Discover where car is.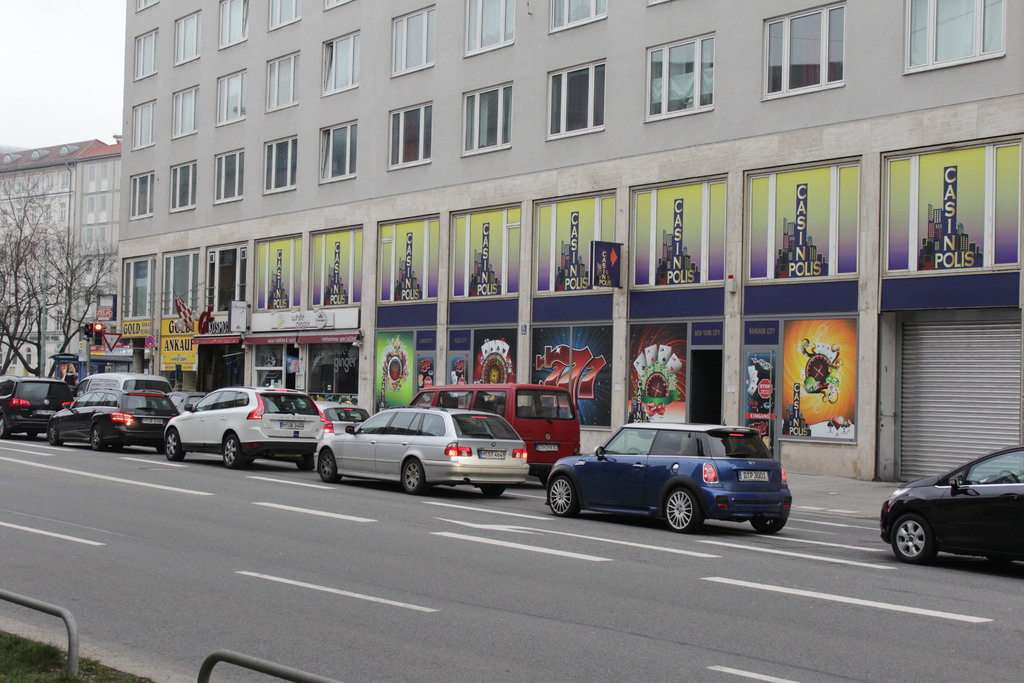
Discovered at bbox=[878, 444, 1023, 565].
